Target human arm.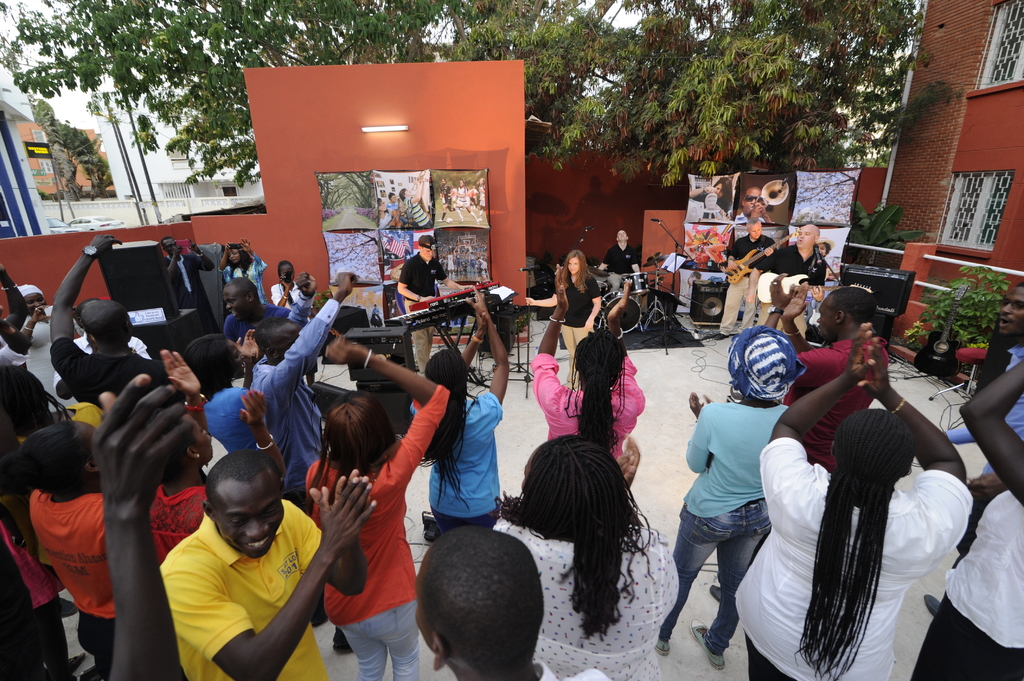
Target region: 607,439,630,481.
